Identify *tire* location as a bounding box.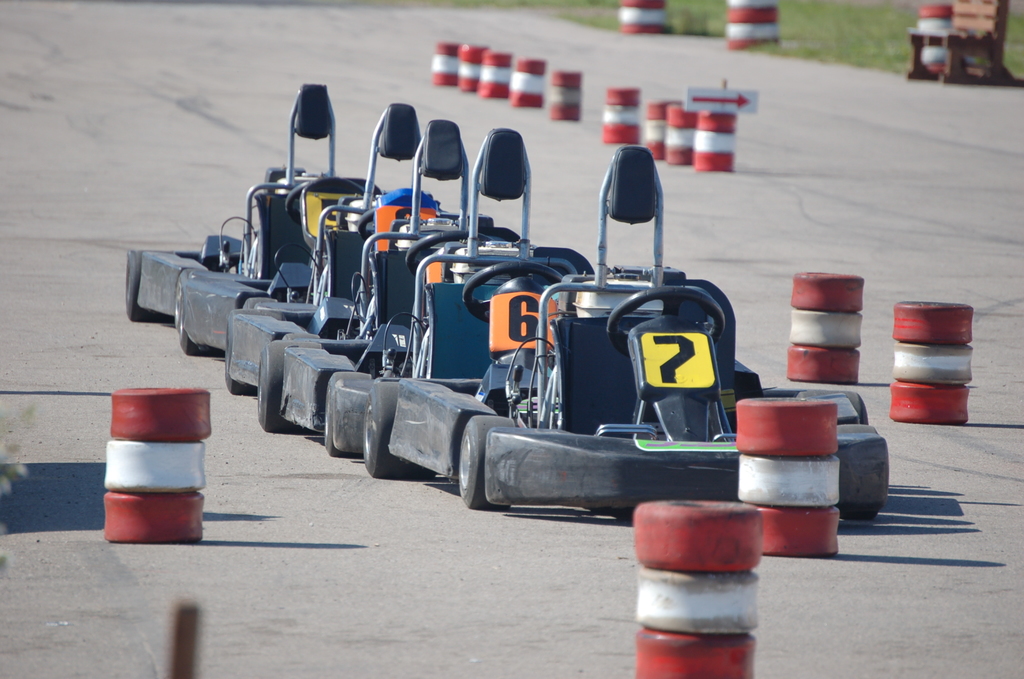
{"x1": 550, "y1": 81, "x2": 582, "y2": 101}.
